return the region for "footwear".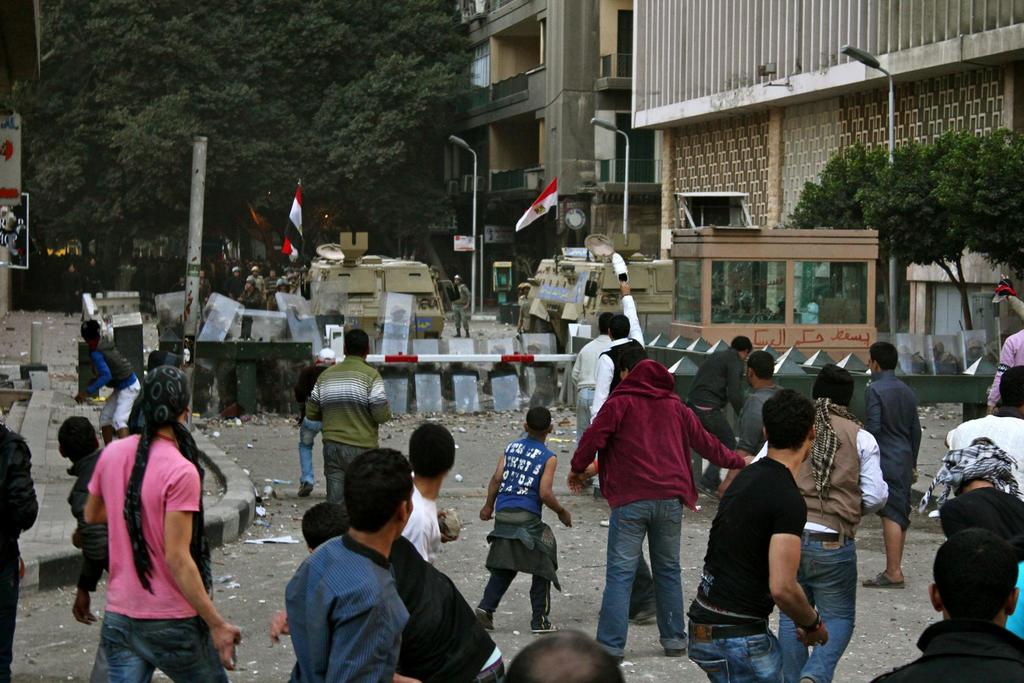
{"left": 884, "top": 568, "right": 903, "bottom": 587}.
